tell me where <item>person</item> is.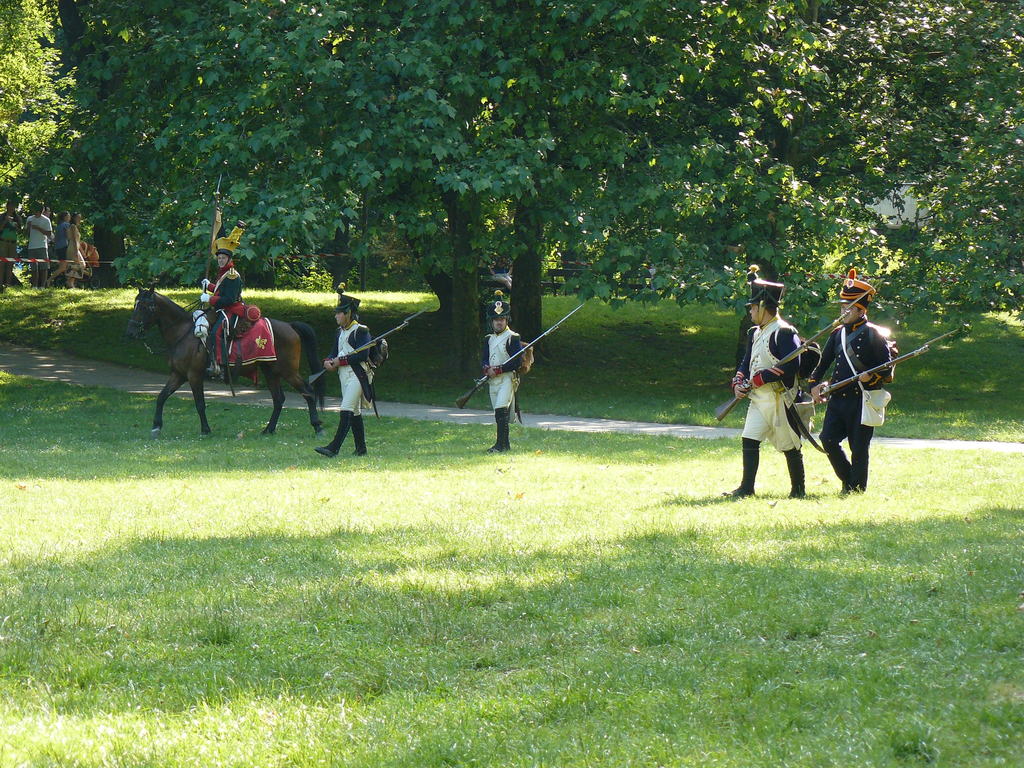
<item>person</item> is at [left=724, top=271, right=810, bottom=502].
